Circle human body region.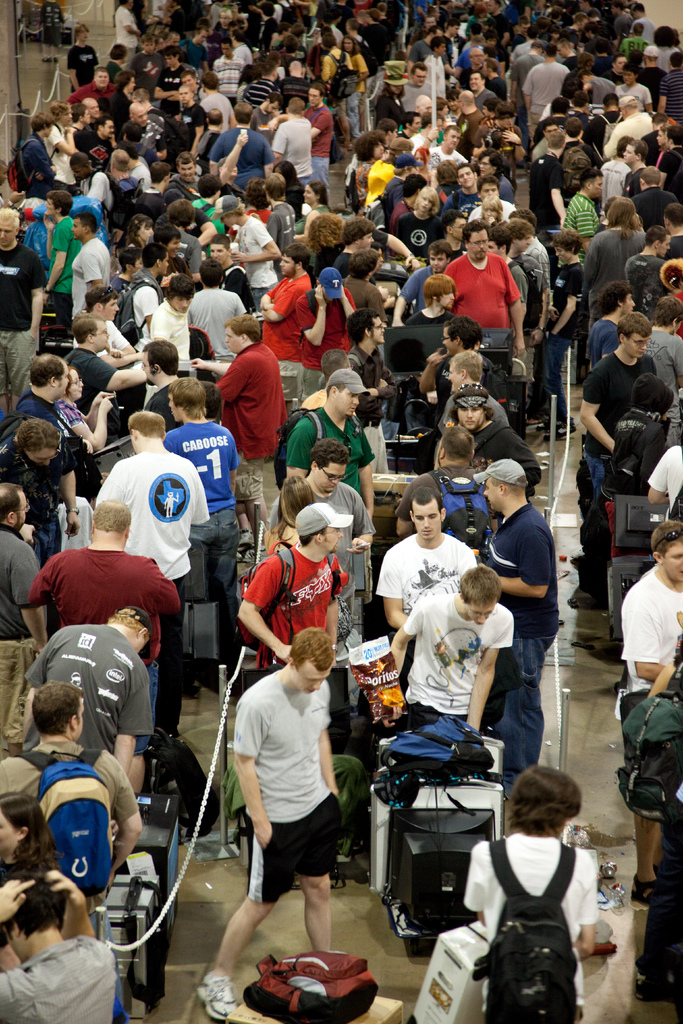
Region: bbox=(461, 769, 611, 1007).
